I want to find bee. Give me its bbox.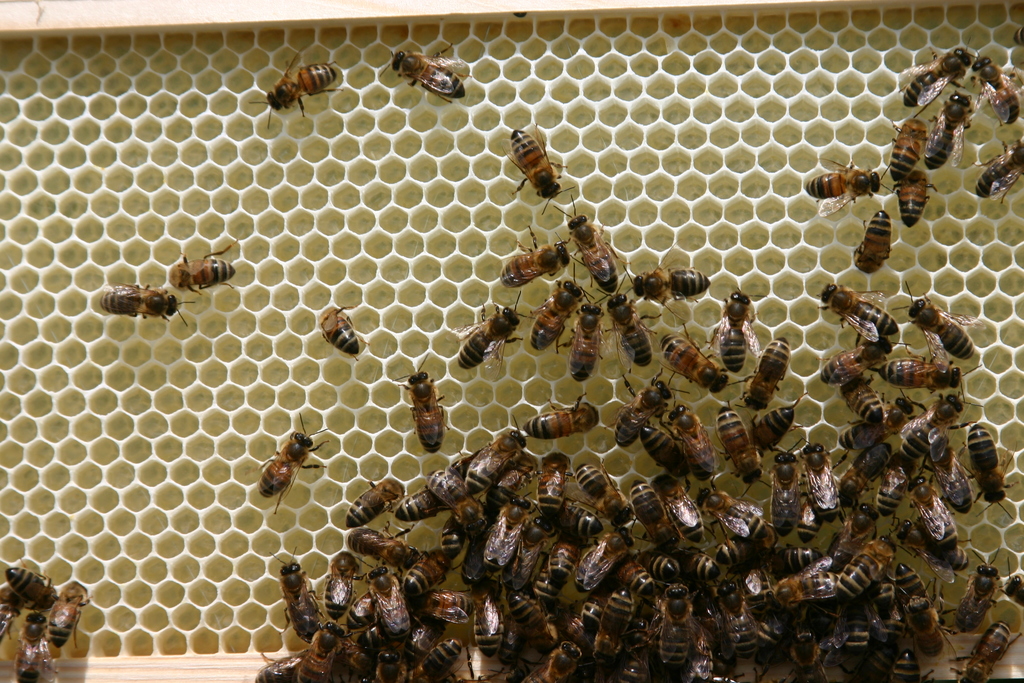
crop(847, 192, 895, 275).
